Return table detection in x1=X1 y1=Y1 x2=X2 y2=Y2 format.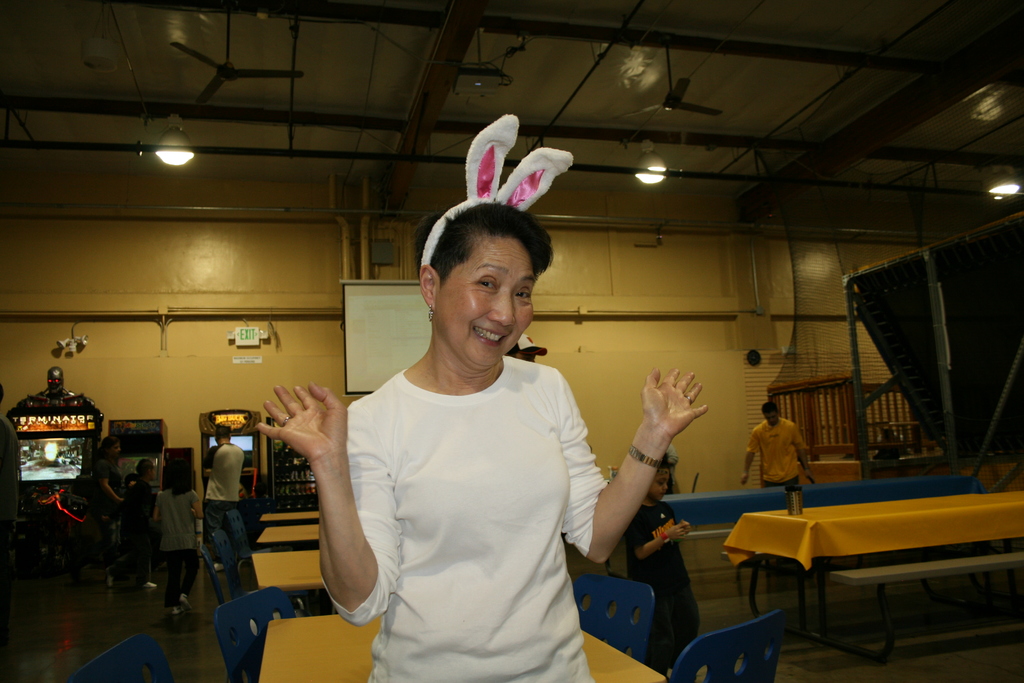
x1=255 y1=614 x2=666 y2=682.
